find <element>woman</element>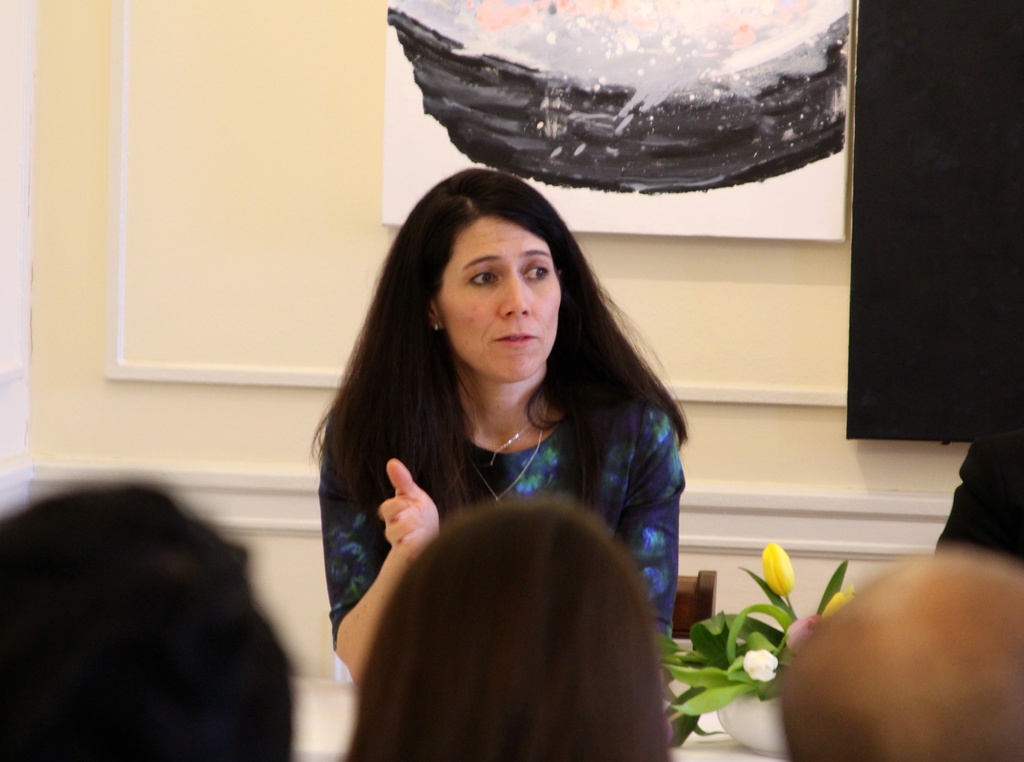
<box>305,159,687,688</box>
